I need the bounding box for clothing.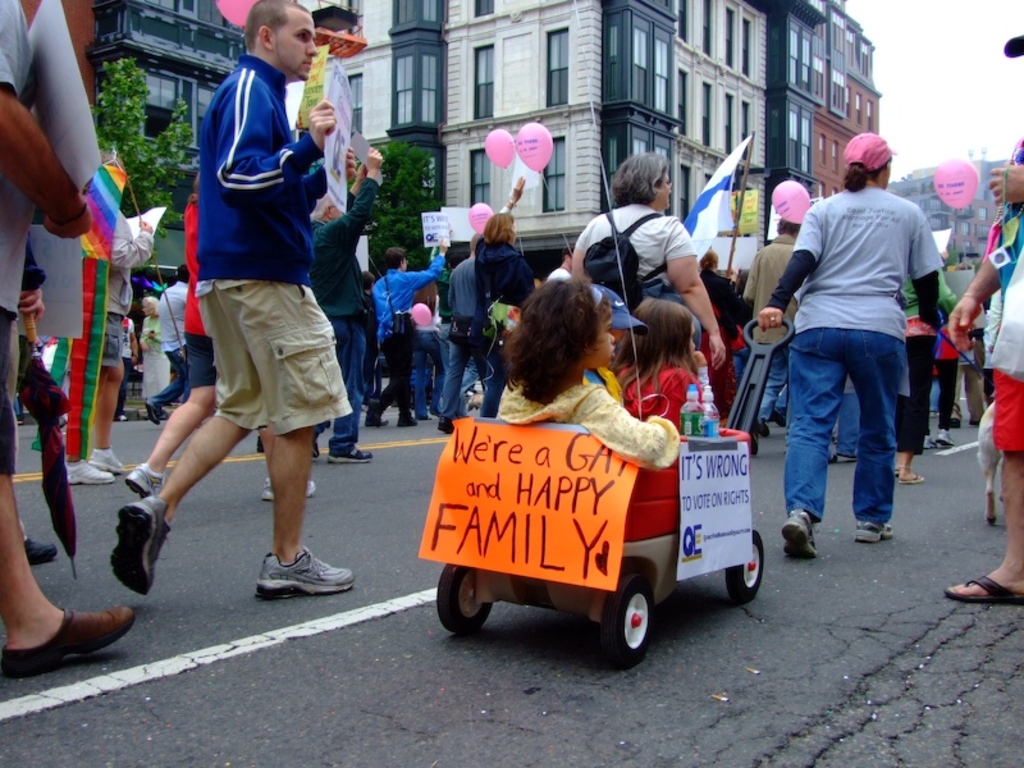
Here it is: BBox(197, 59, 356, 440).
